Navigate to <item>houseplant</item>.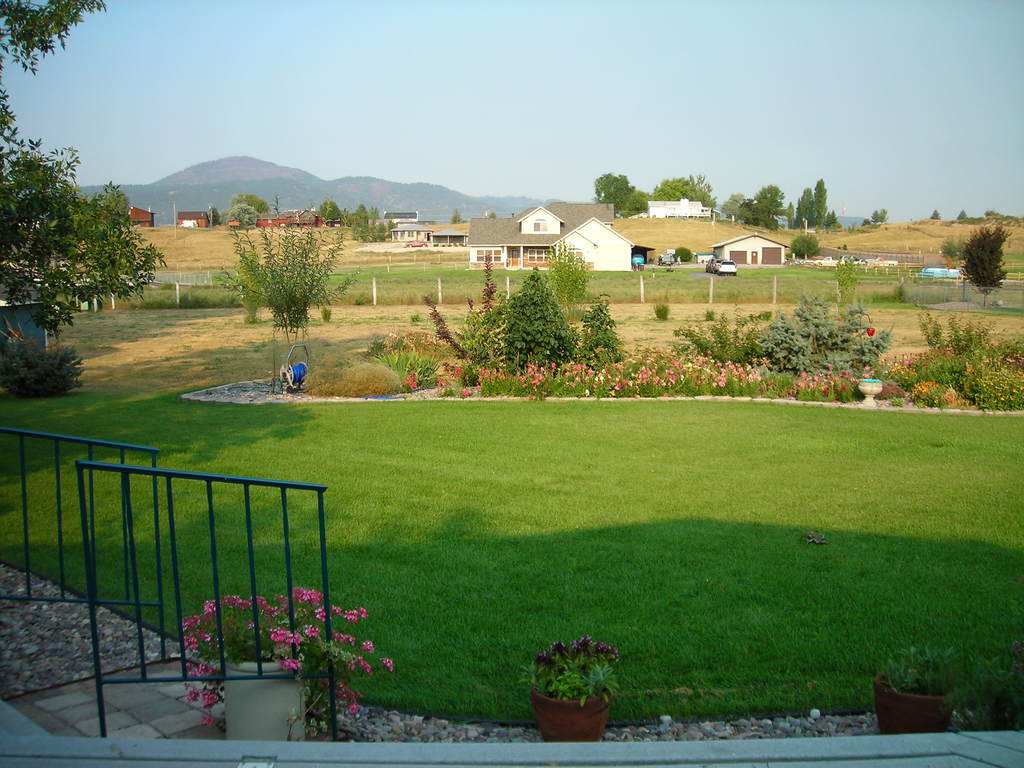
Navigation target: 517/632/622/740.
